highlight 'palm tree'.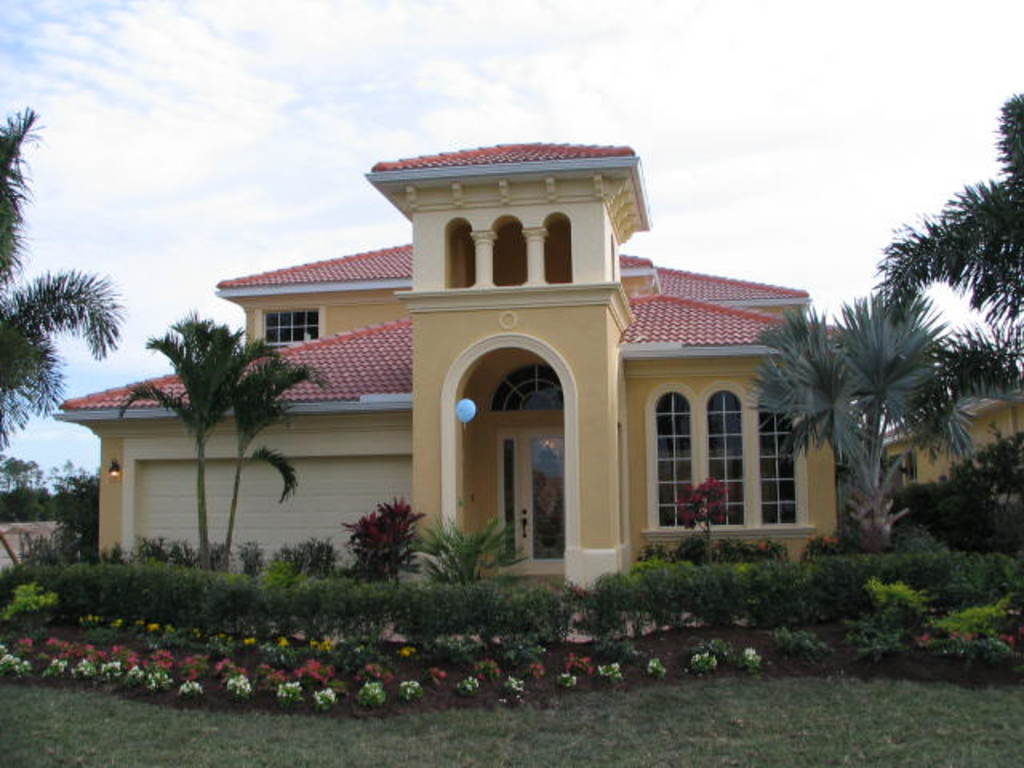
Highlighted region: [110, 302, 267, 557].
